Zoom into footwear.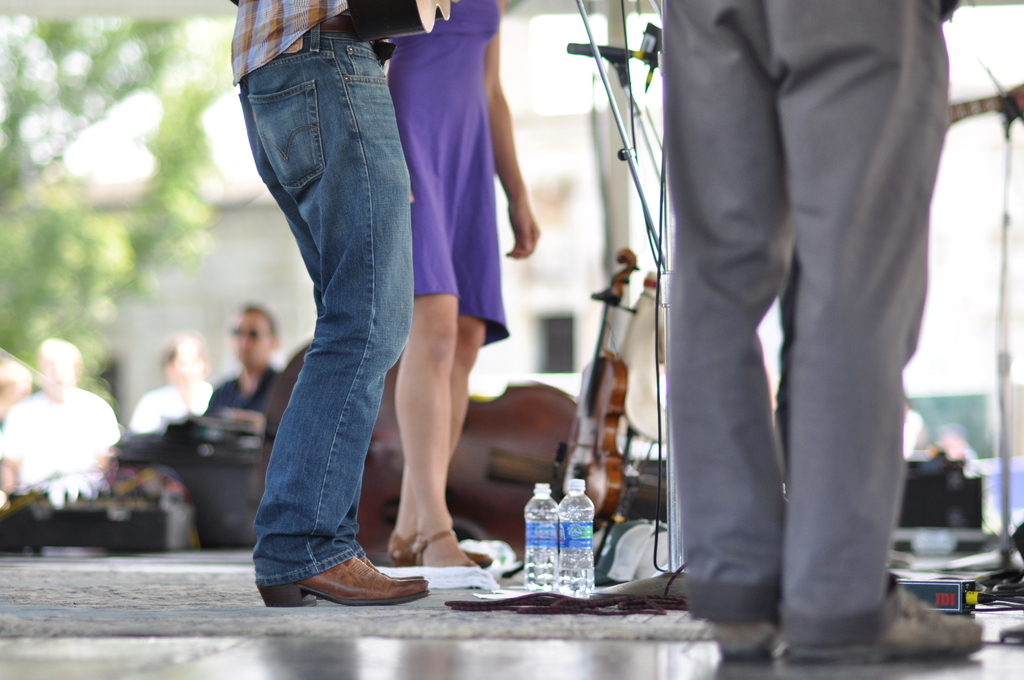
Zoom target: l=775, t=581, r=994, b=663.
